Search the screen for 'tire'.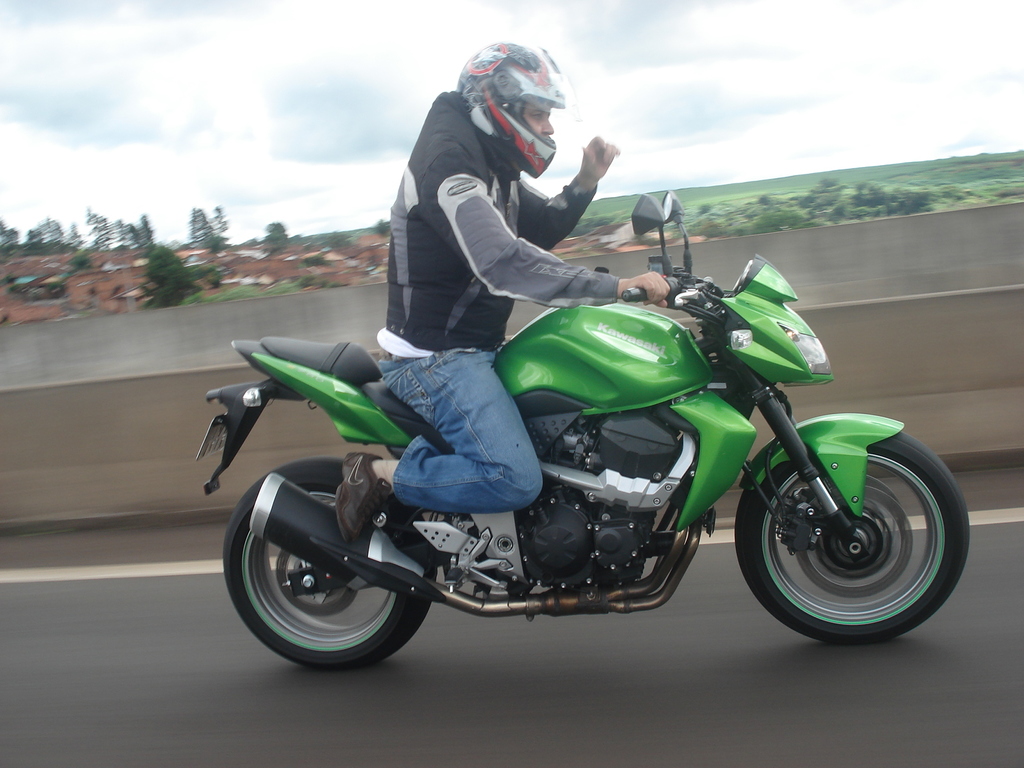
Found at 741/414/966/641.
